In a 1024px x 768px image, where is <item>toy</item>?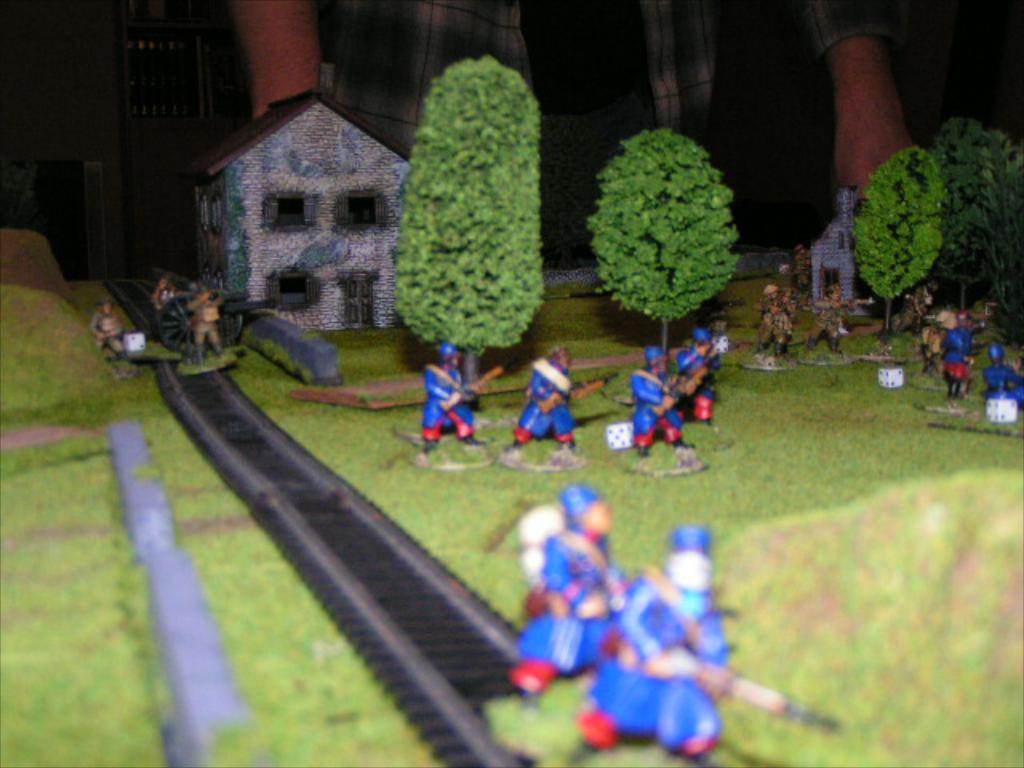
locate(413, 342, 496, 445).
